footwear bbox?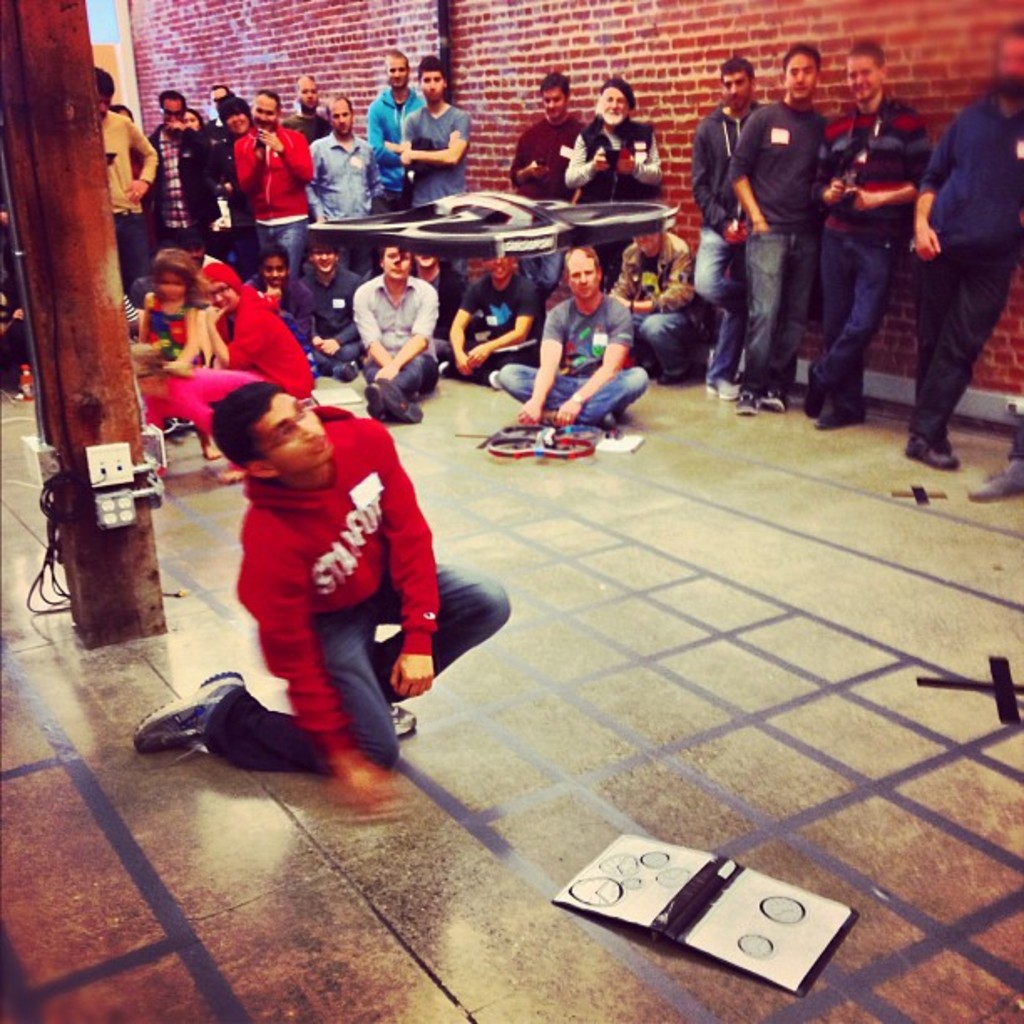
<bbox>810, 397, 873, 433</bbox>
